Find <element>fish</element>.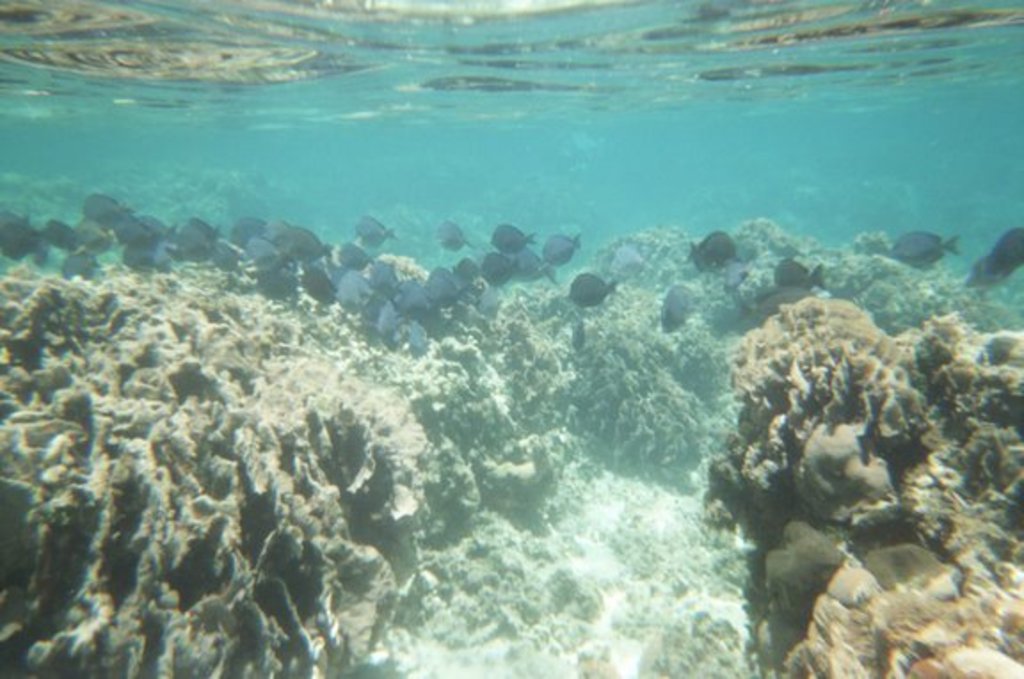
locate(656, 279, 702, 334).
